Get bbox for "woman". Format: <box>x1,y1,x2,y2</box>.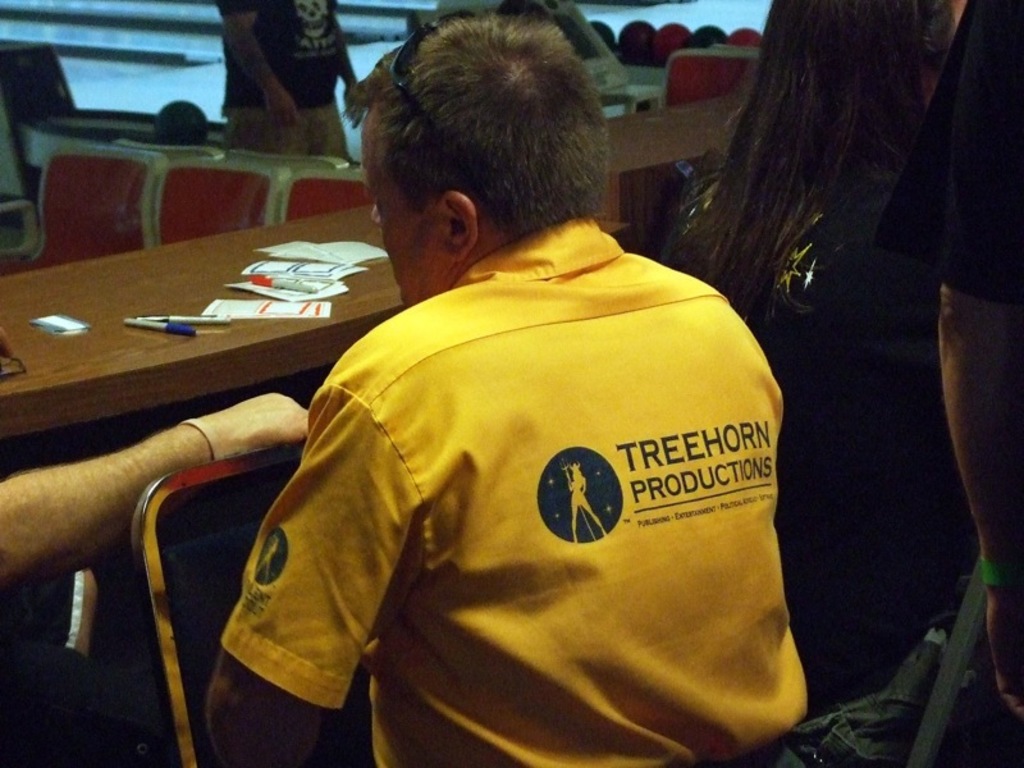
<box>705,5,980,703</box>.
